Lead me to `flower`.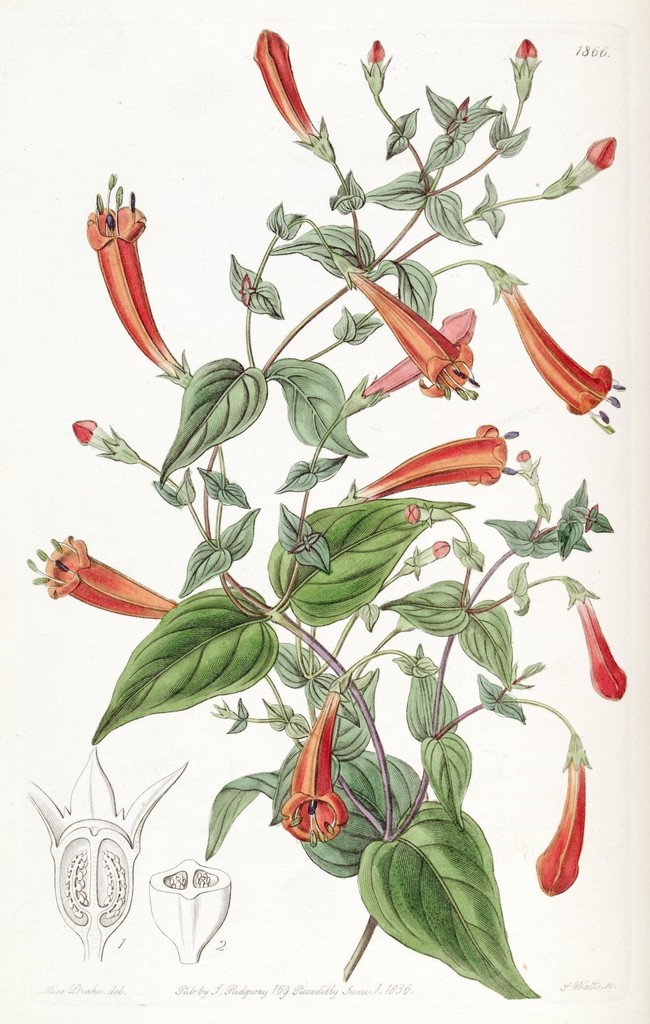
Lead to region(510, 40, 544, 104).
